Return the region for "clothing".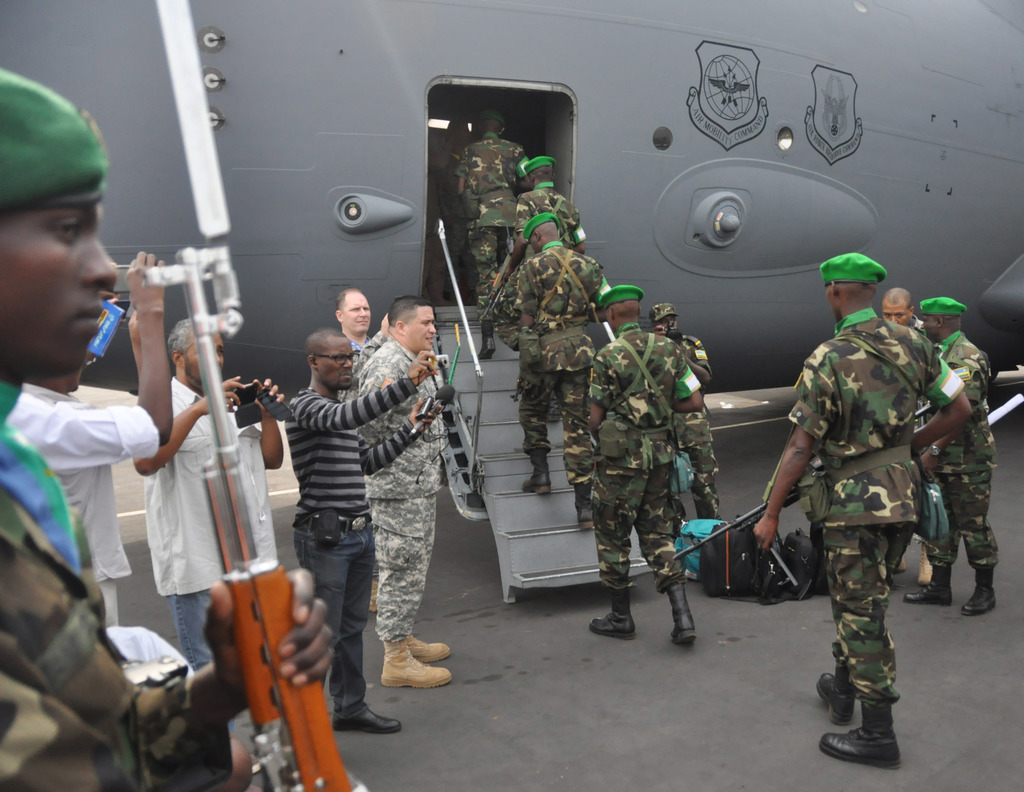
{"x1": 786, "y1": 309, "x2": 964, "y2": 704}.
